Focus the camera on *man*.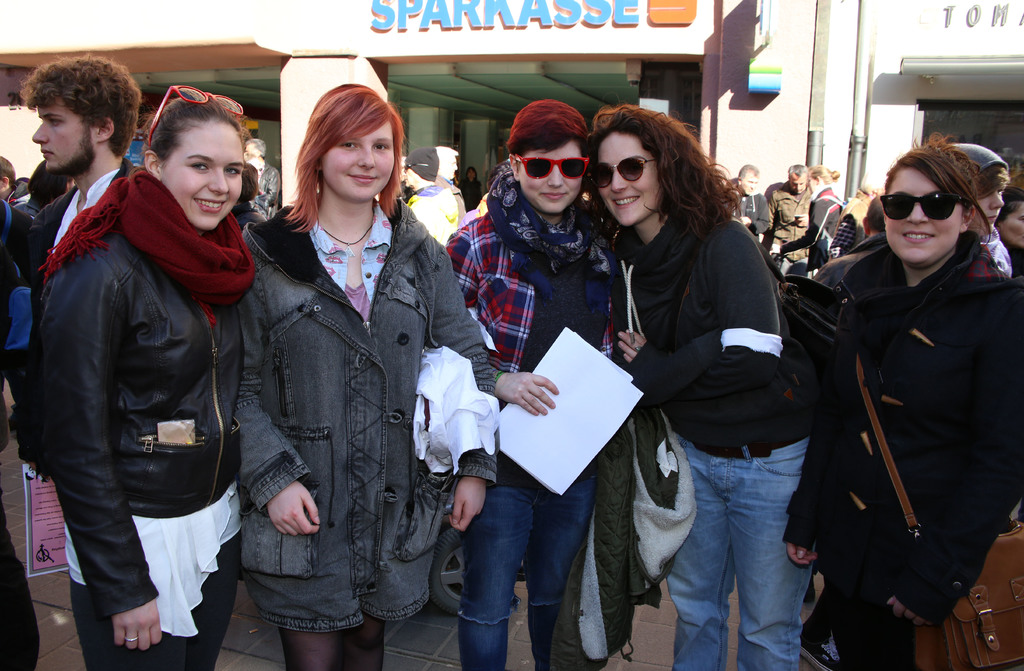
Focus region: x1=732 y1=164 x2=765 y2=236.
